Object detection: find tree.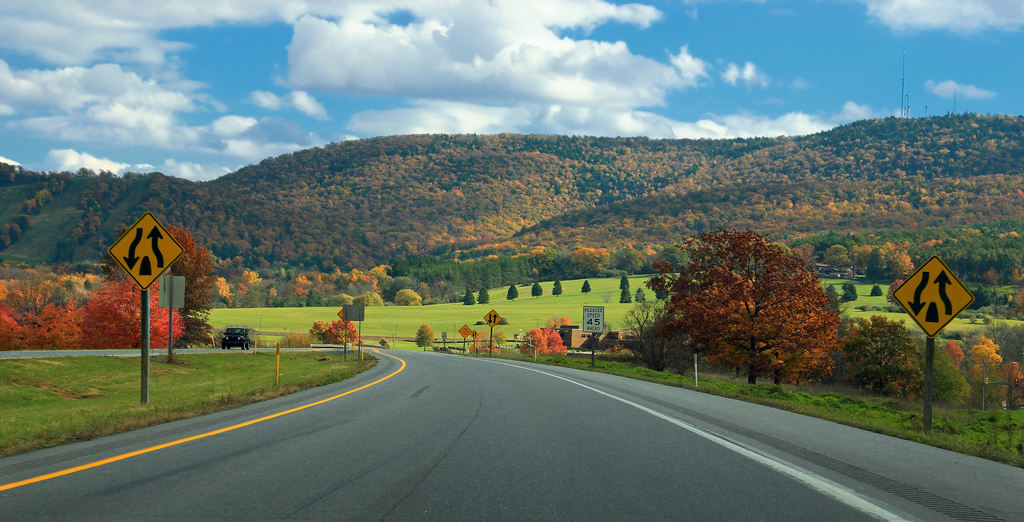
locate(661, 226, 836, 382).
